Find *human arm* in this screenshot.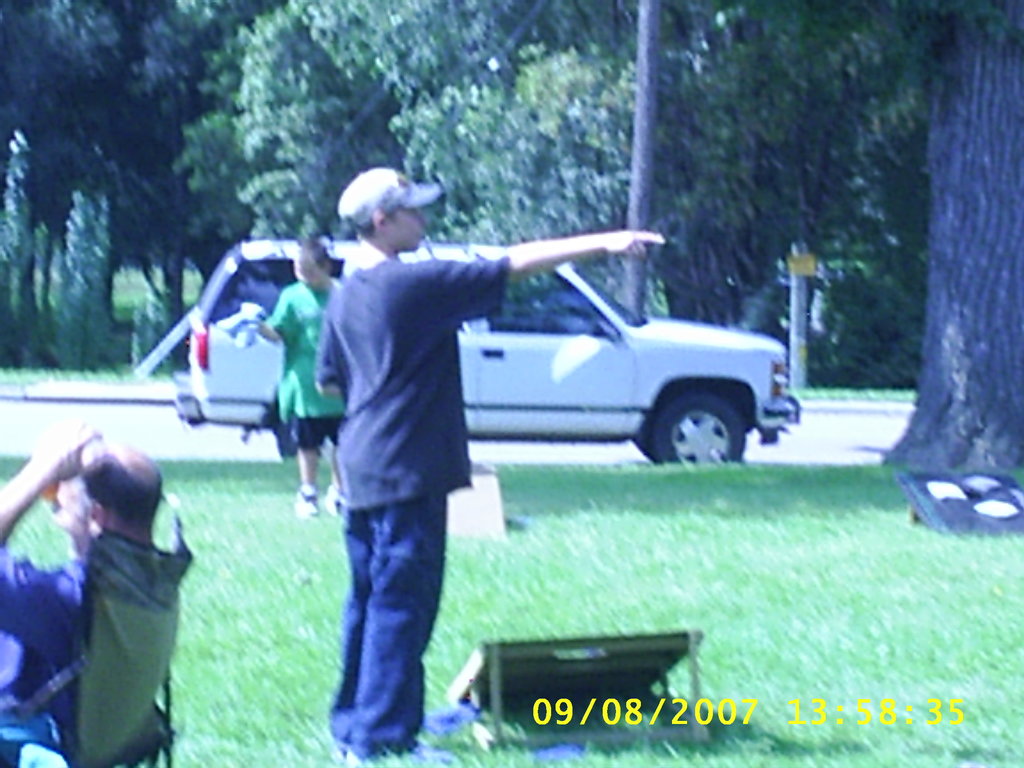
The bounding box for *human arm* is 247,284,293,341.
